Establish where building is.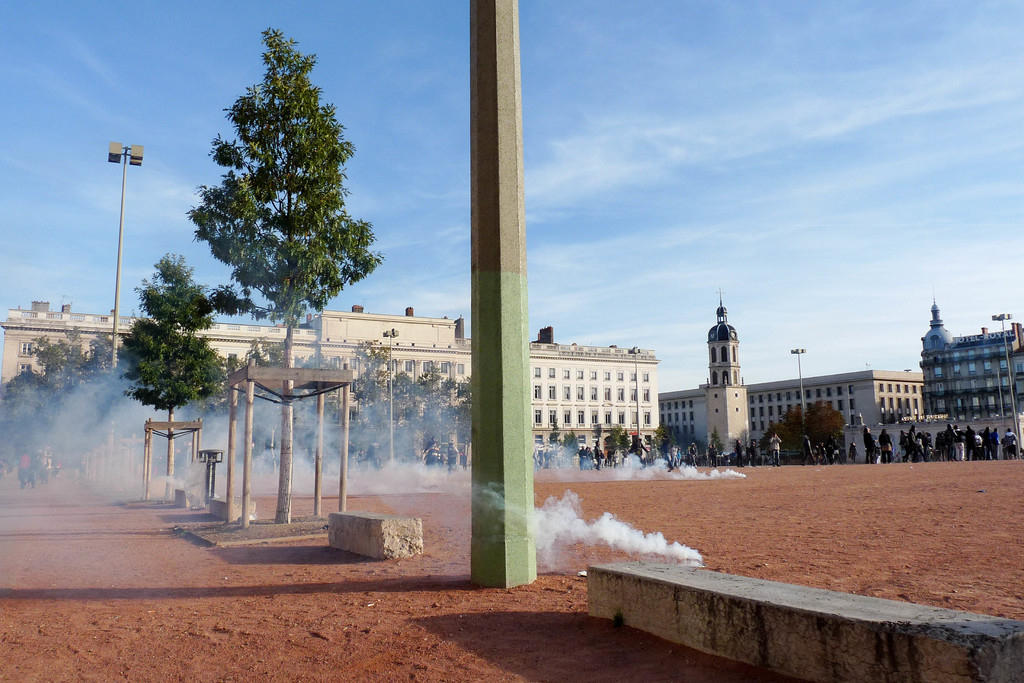
Established at 0,301,653,481.
